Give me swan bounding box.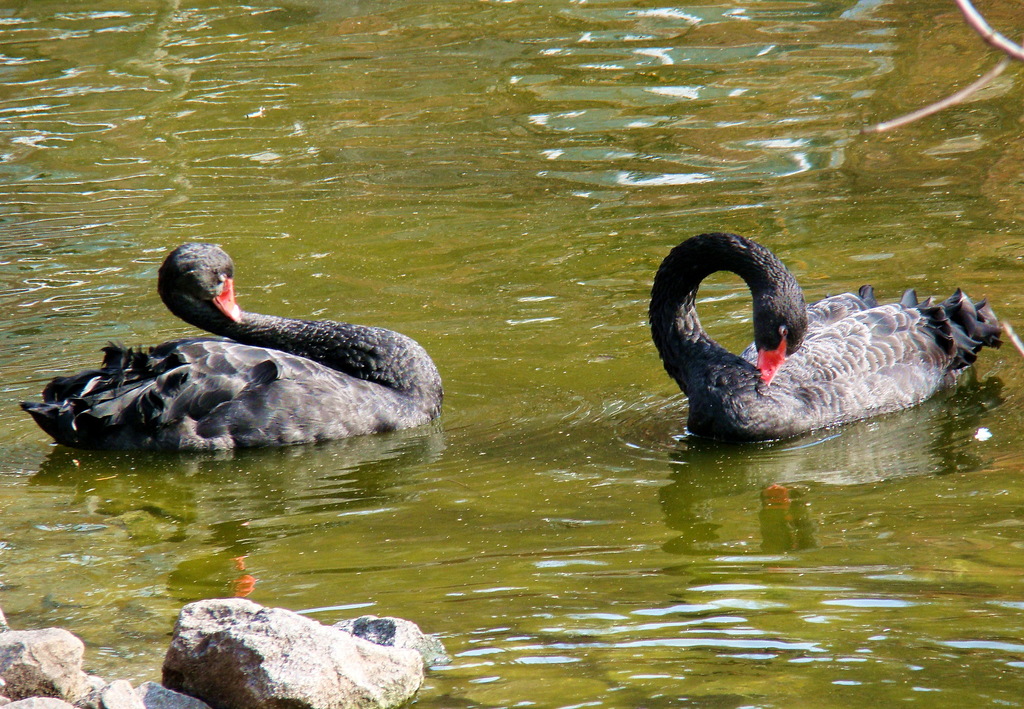
pyautogui.locateOnScreen(680, 223, 1020, 445).
